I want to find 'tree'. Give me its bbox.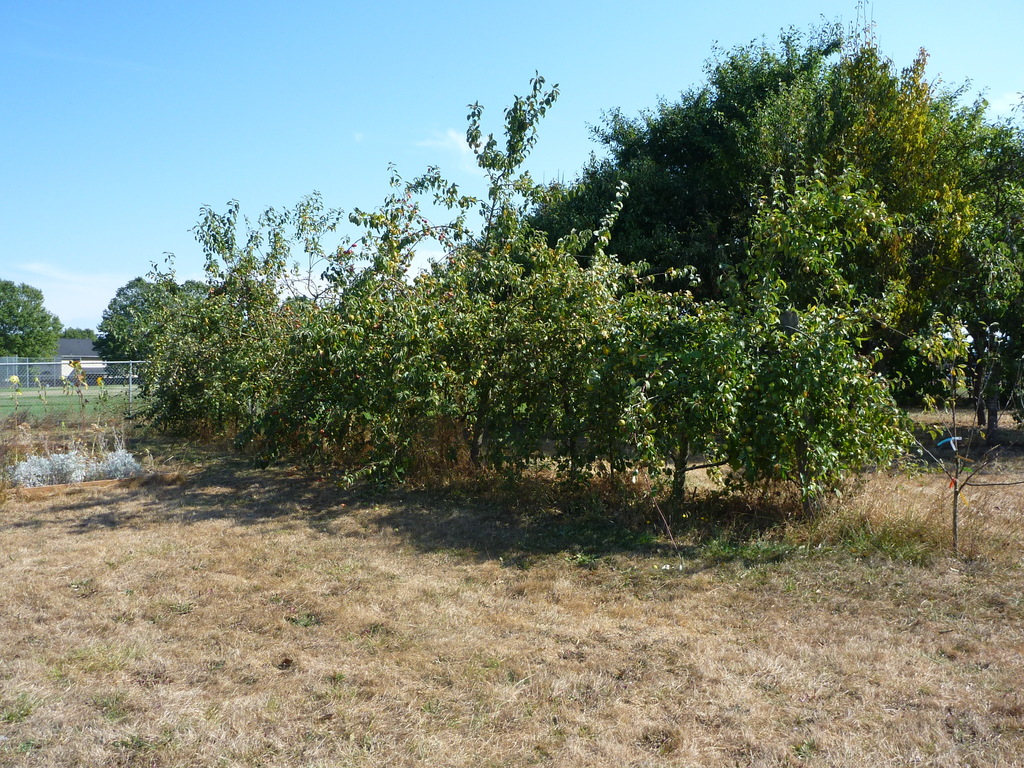
588/49/1007/502.
